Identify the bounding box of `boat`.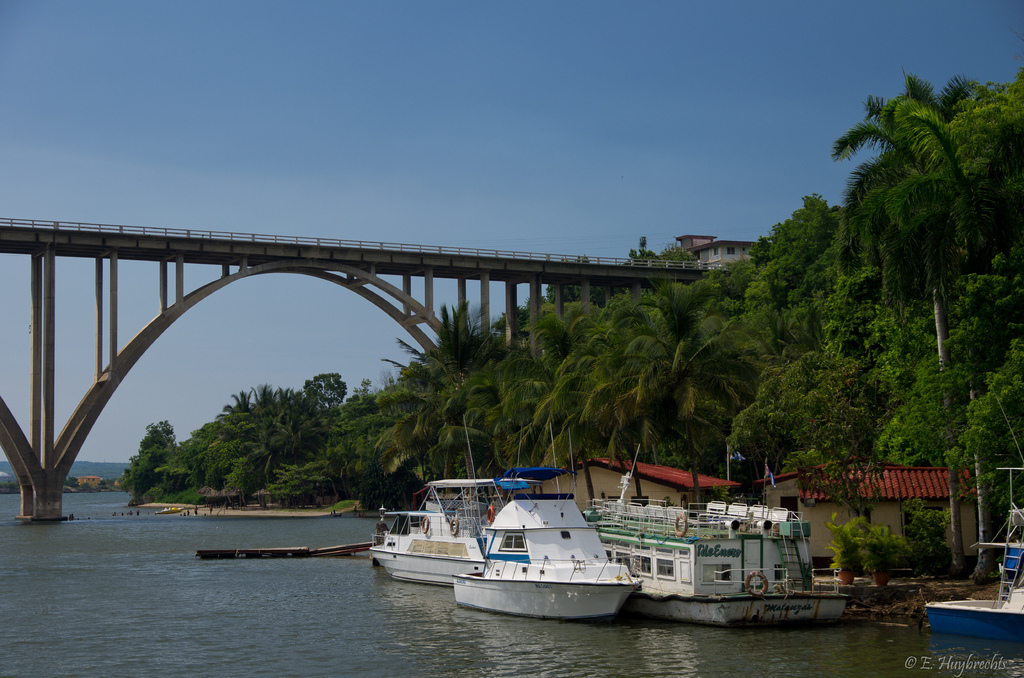
[left=916, top=505, right=1023, bottom=654].
